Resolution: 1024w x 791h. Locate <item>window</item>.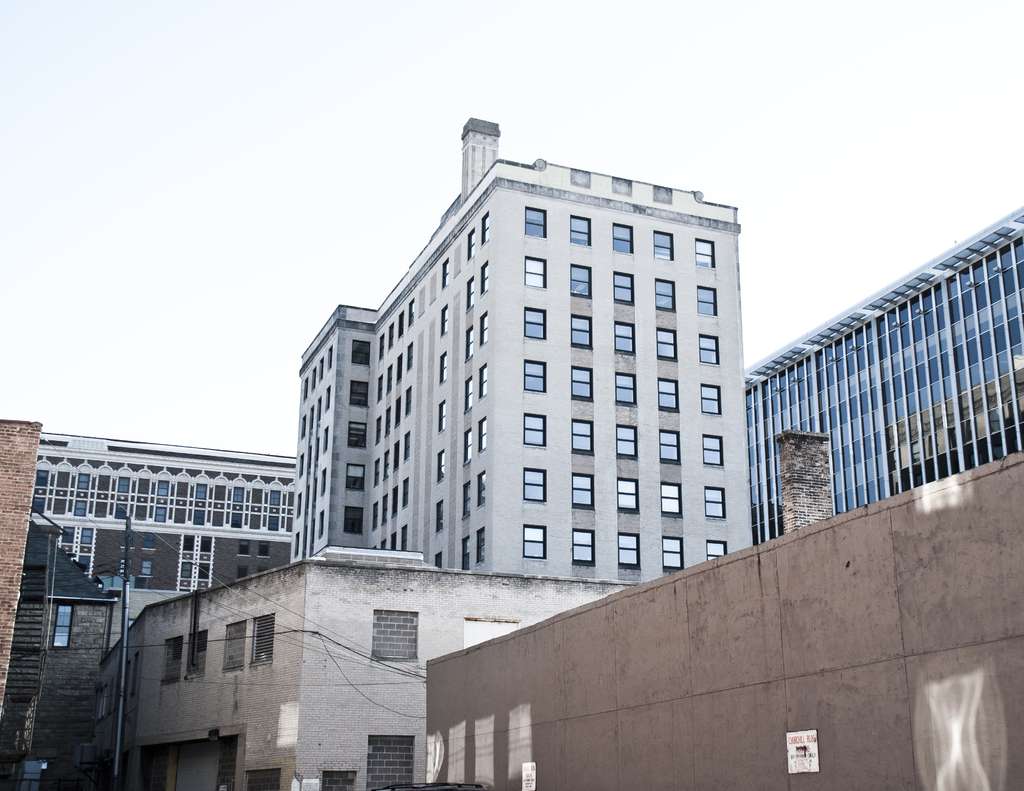
[x1=567, y1=265, x2=593, y2=296].
